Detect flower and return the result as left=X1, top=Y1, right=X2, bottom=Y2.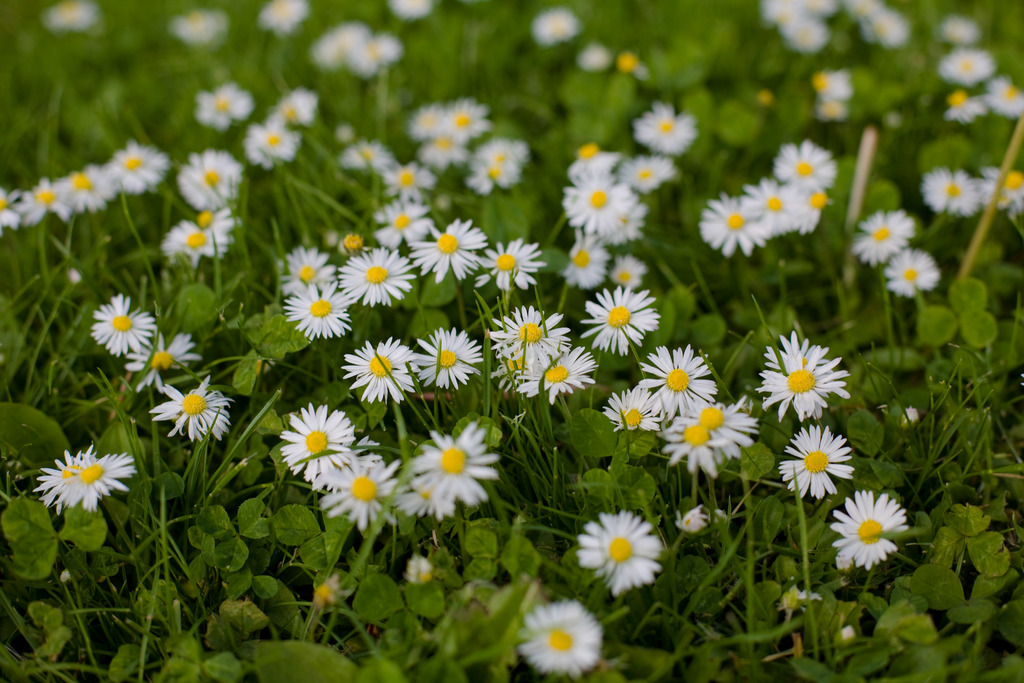
left=316, top=22, right=365, bottom=67.
